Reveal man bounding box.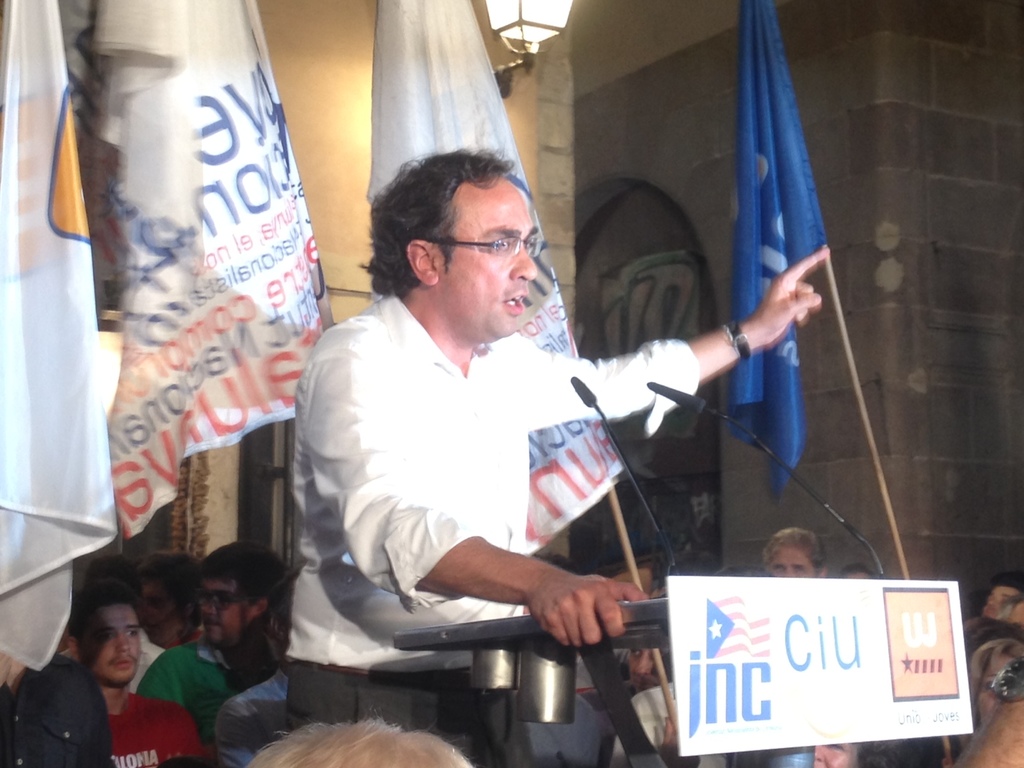
Revealed: 68:552:225:686.
